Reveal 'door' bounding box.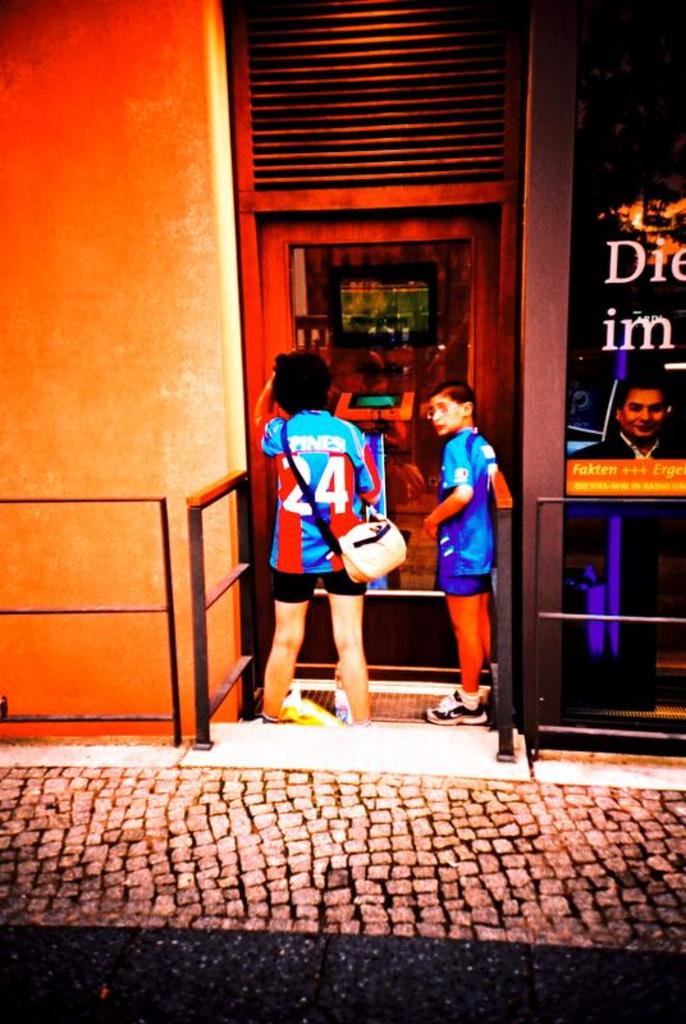
Revealed: 253/209/503/672.
